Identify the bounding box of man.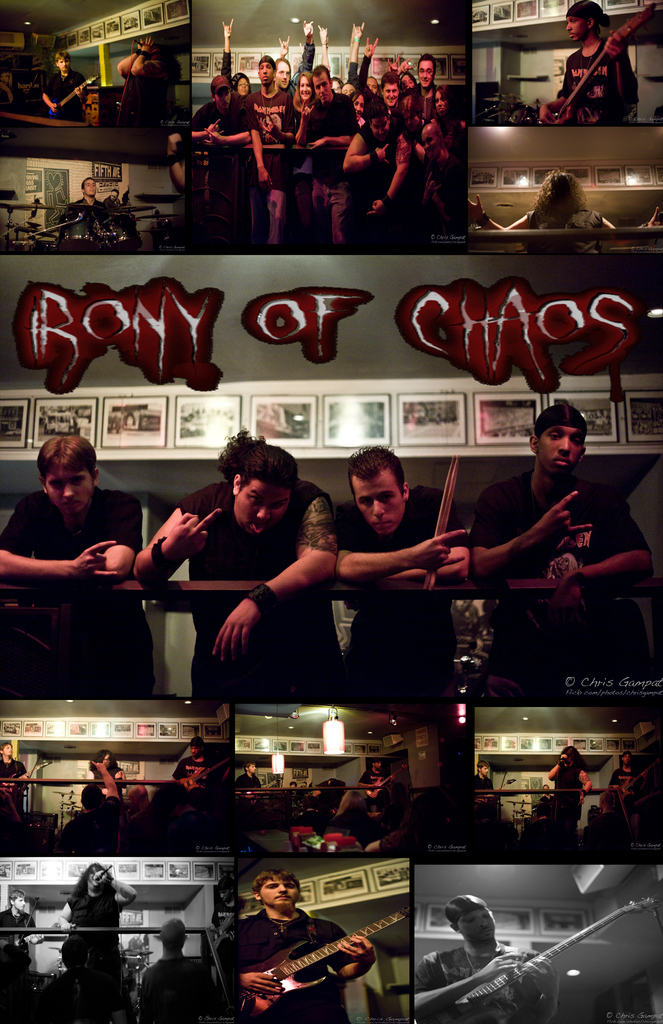
(104,186,120,214).
